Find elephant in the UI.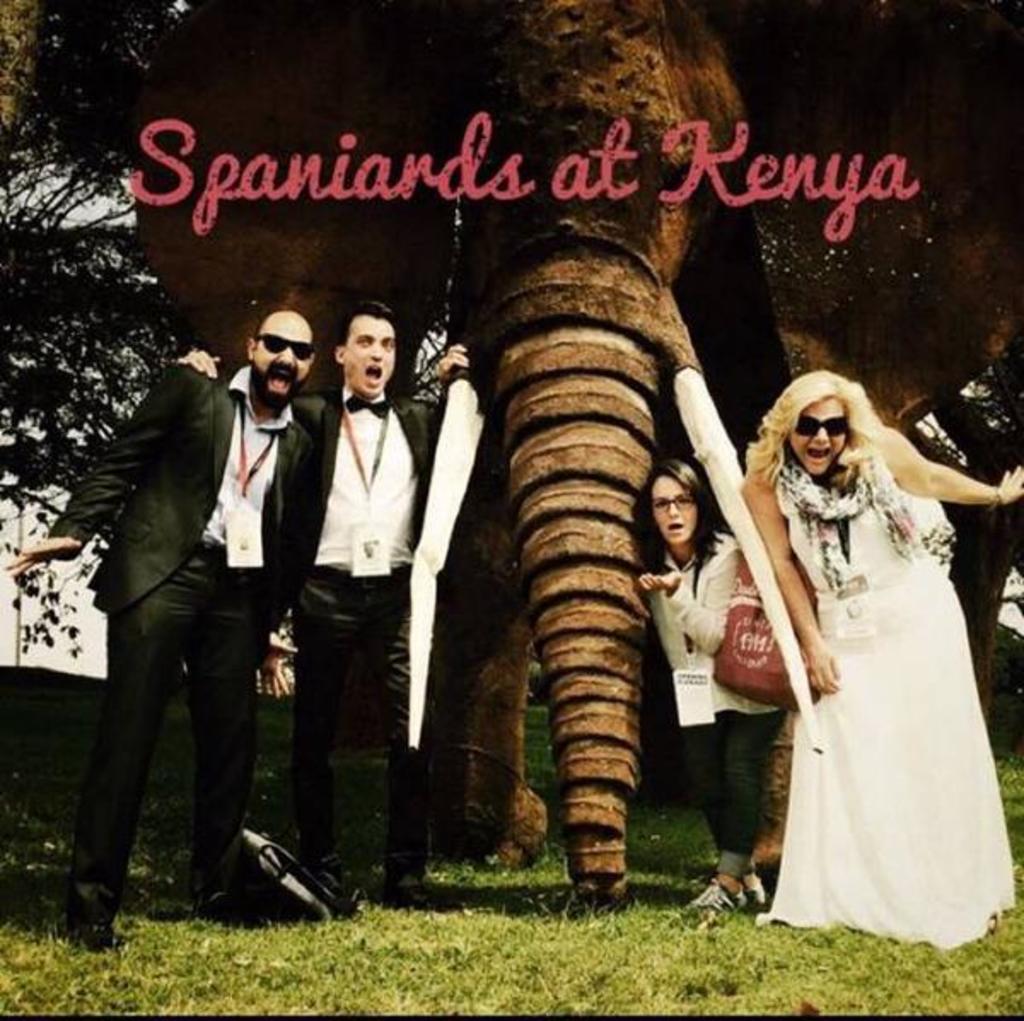
UI element at <region>113, 147, 899, 898</region>.
